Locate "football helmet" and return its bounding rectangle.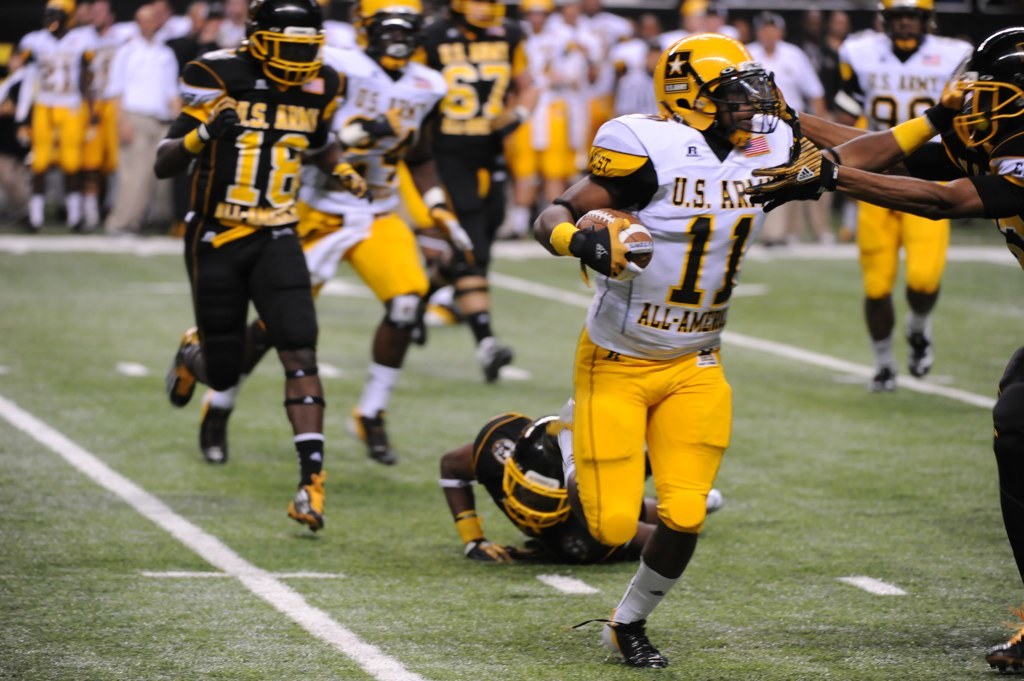
[875,0,932,51].
